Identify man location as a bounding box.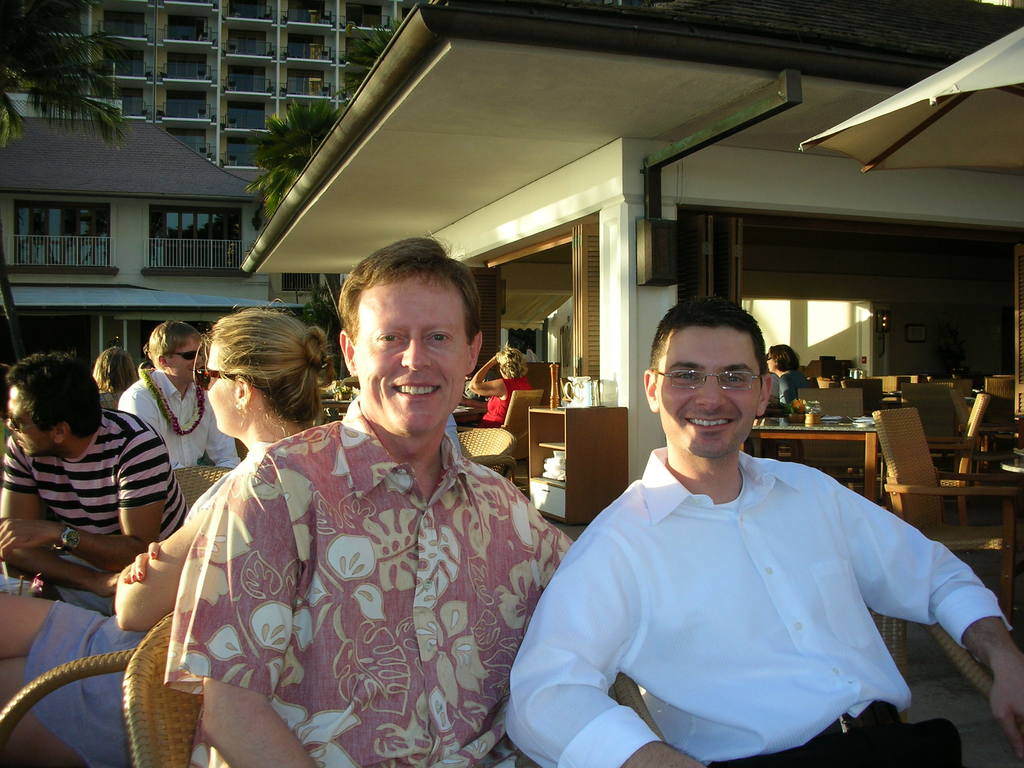
0, 351, 193, 614.
